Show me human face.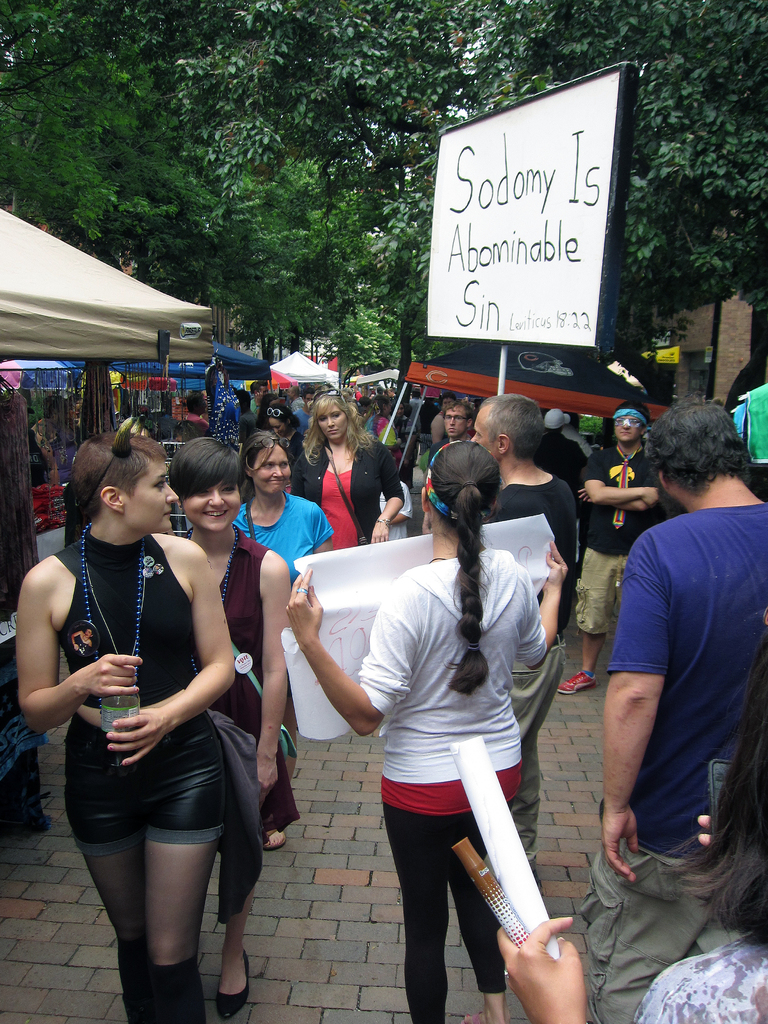
human face is here: crop(187, 474, 241, 533).
